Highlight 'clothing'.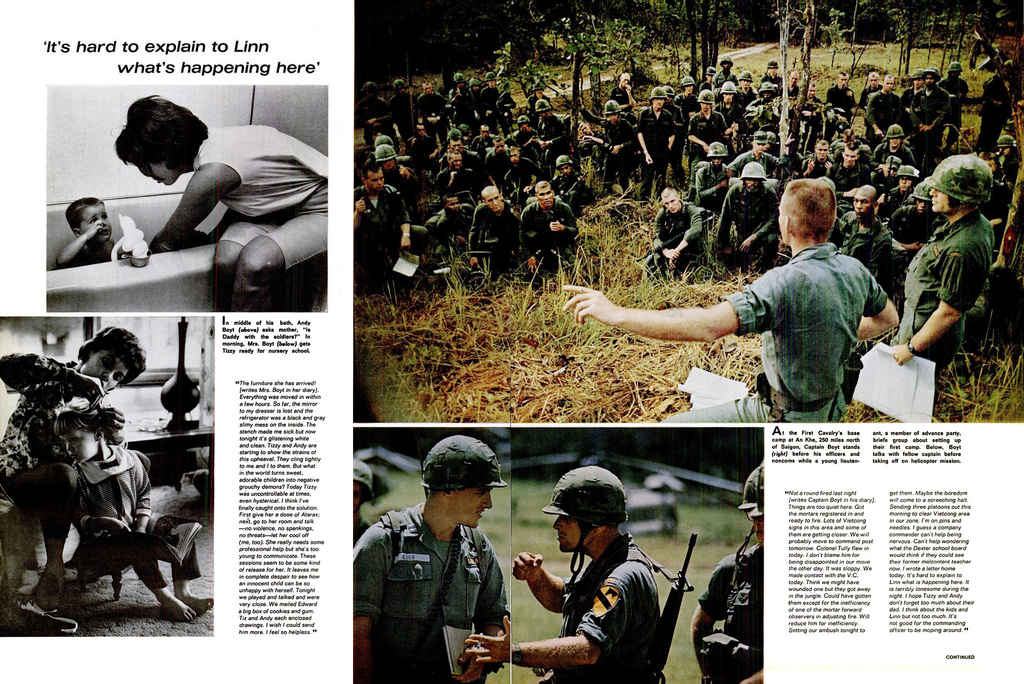
Highlighted region: [x1=667, y1=241, x2=890, y2=420].
